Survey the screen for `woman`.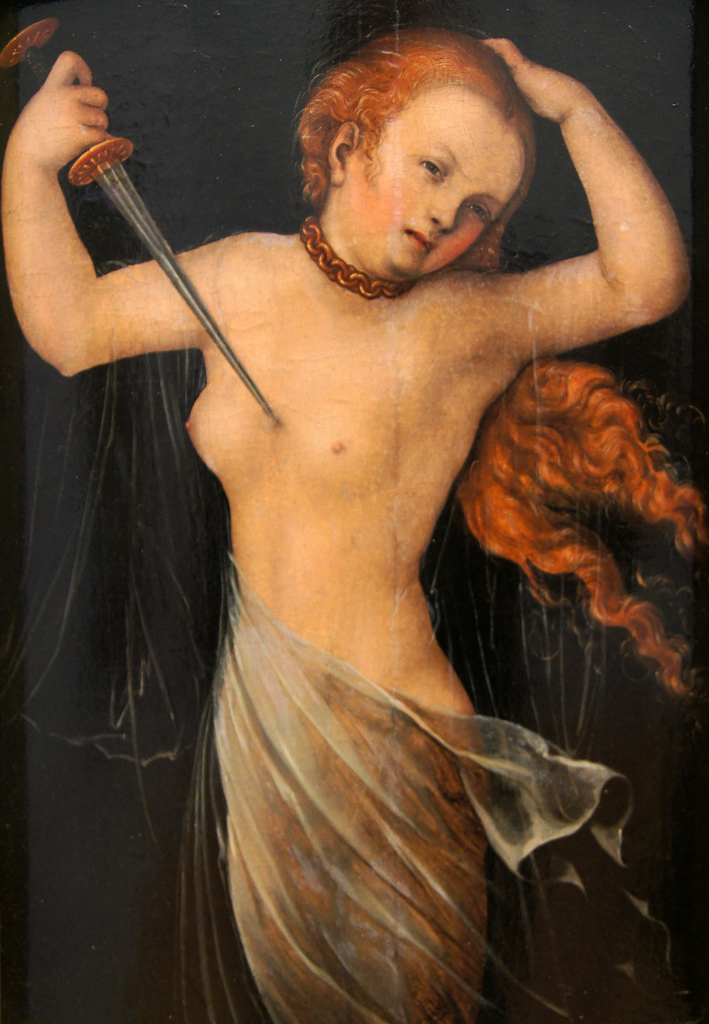
Survey found: 0/28/694/1023.
